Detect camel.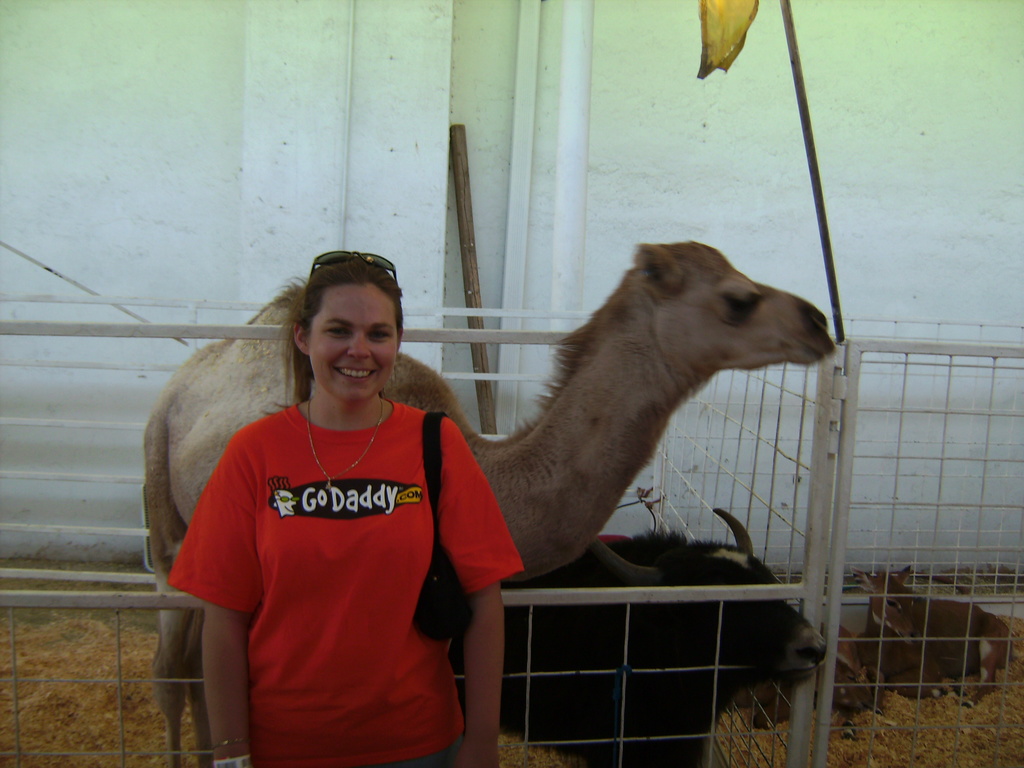
Detected at (left=138, top=237, right=843, bottom=767).
